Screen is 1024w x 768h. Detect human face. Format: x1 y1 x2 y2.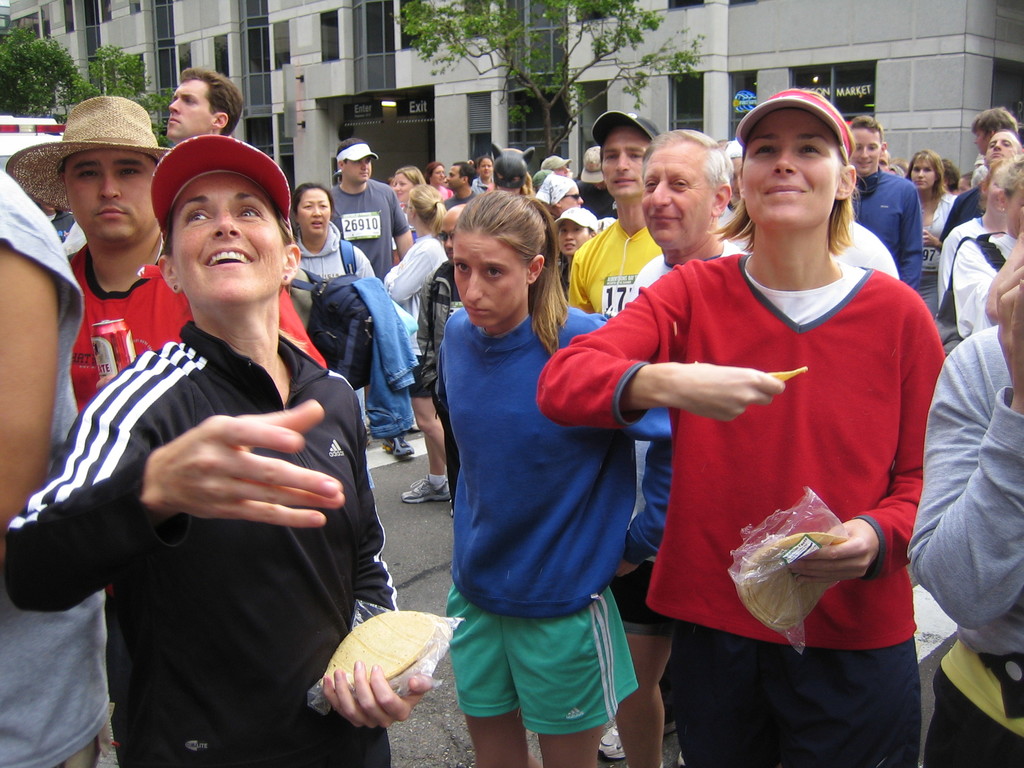
387 170 415 202.
